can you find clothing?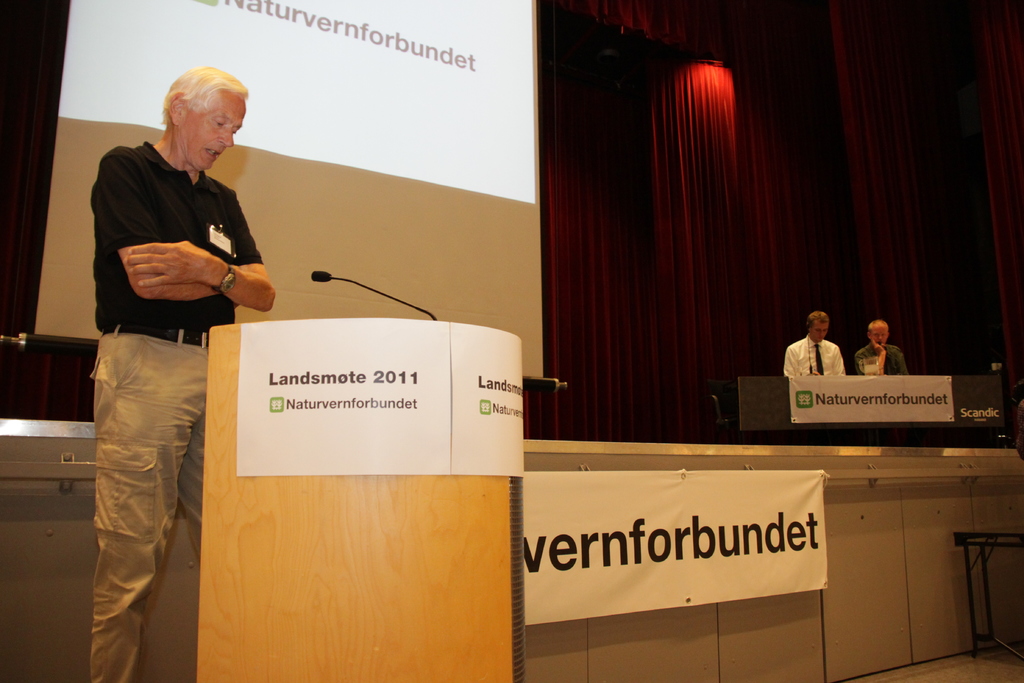
Yes, bounding box: select_region(847, 340, 909, 375).
